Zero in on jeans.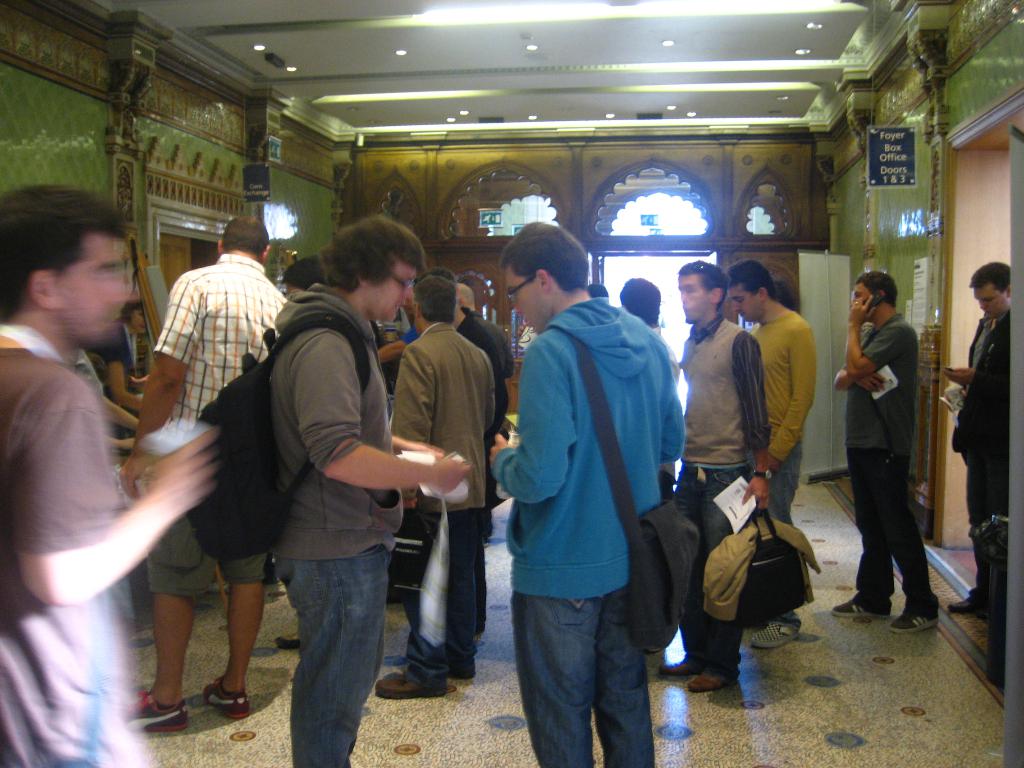
Zeroed in: box(769, 443, 802, 630).
